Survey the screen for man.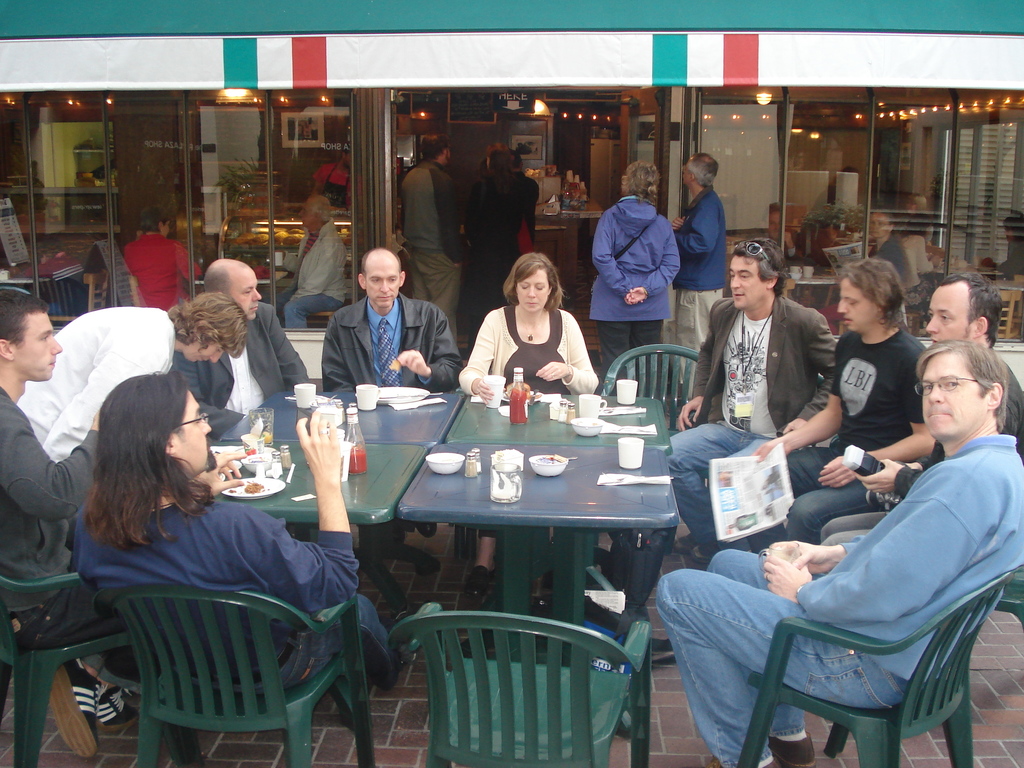
Survey found: 764,201,789,239.
